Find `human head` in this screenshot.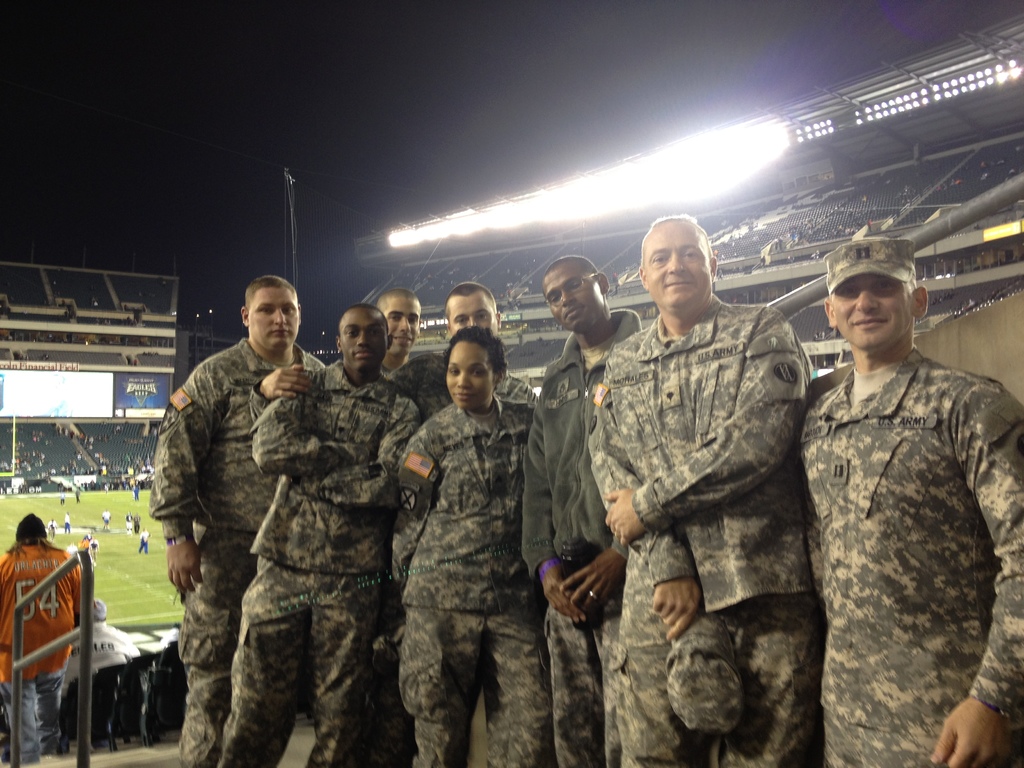
The bounding box for `human head` is [445, 282, 499, 341].
